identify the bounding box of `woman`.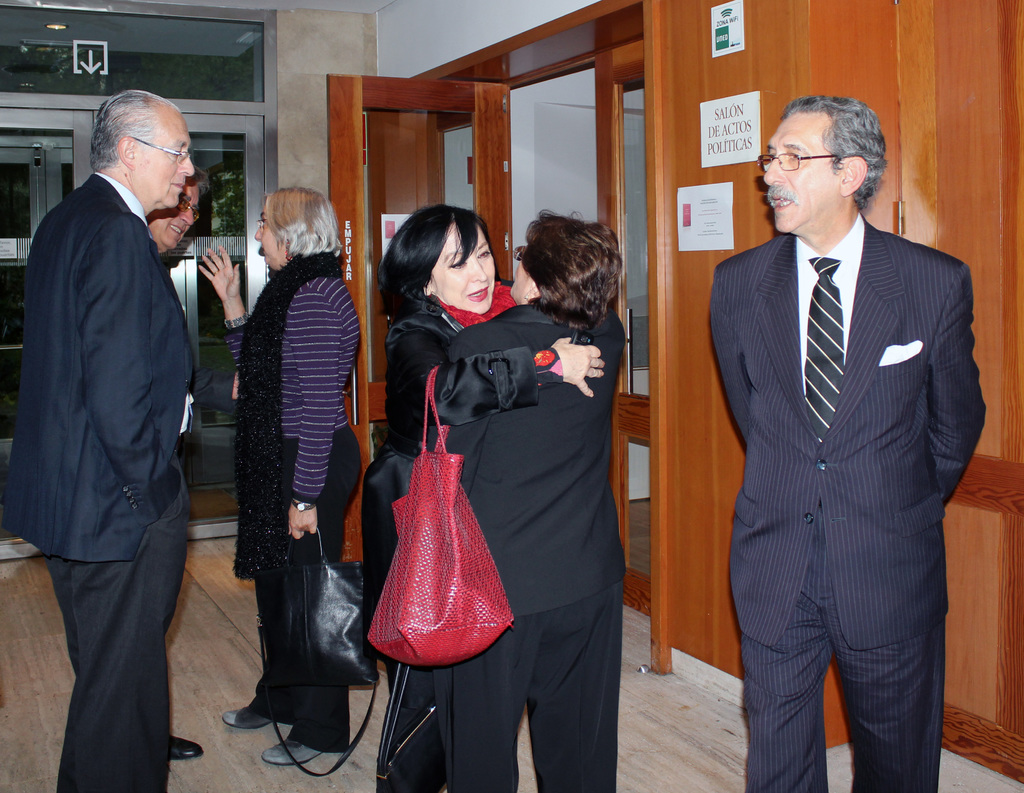
417, 205, 626, 792.
